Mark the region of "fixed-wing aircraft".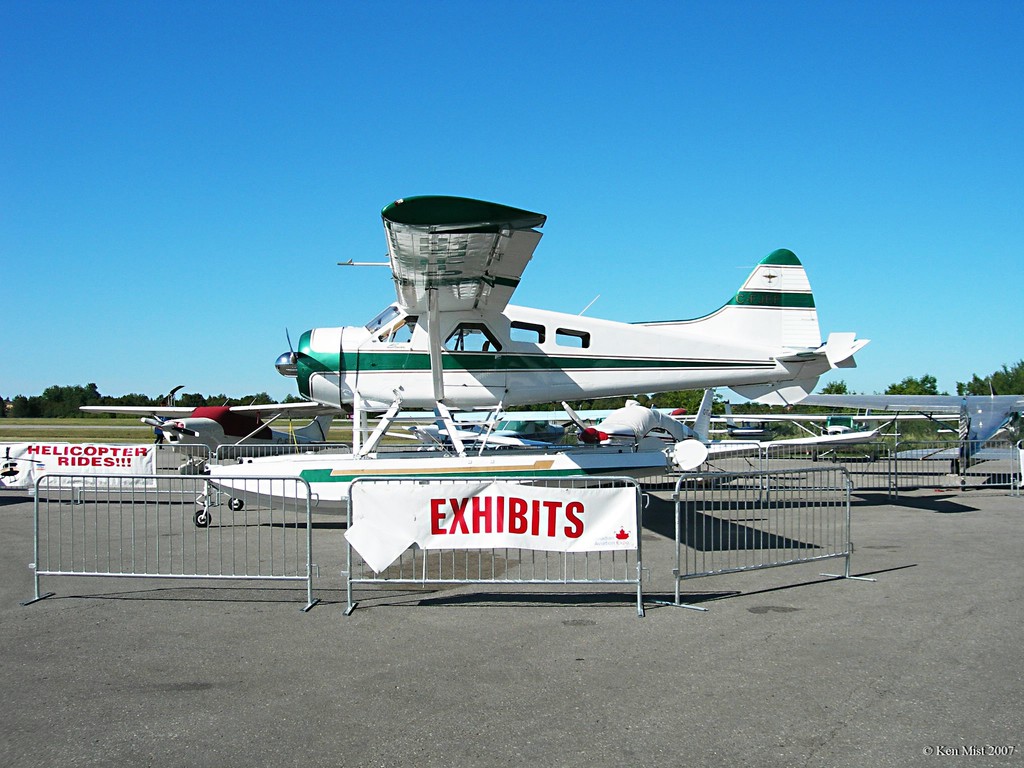
Region: crop(559, 382, 710, 450).
